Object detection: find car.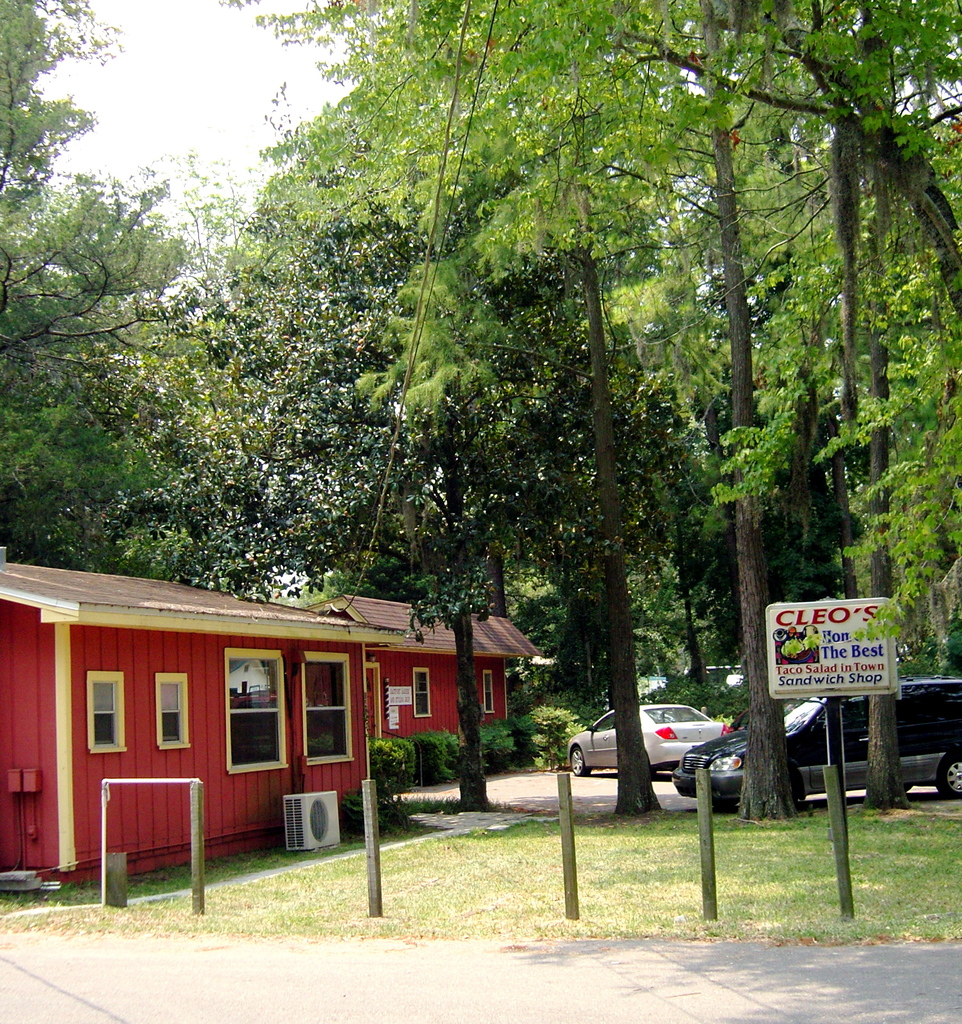
(x1=566, y1=707, x2=722, y2=777).
